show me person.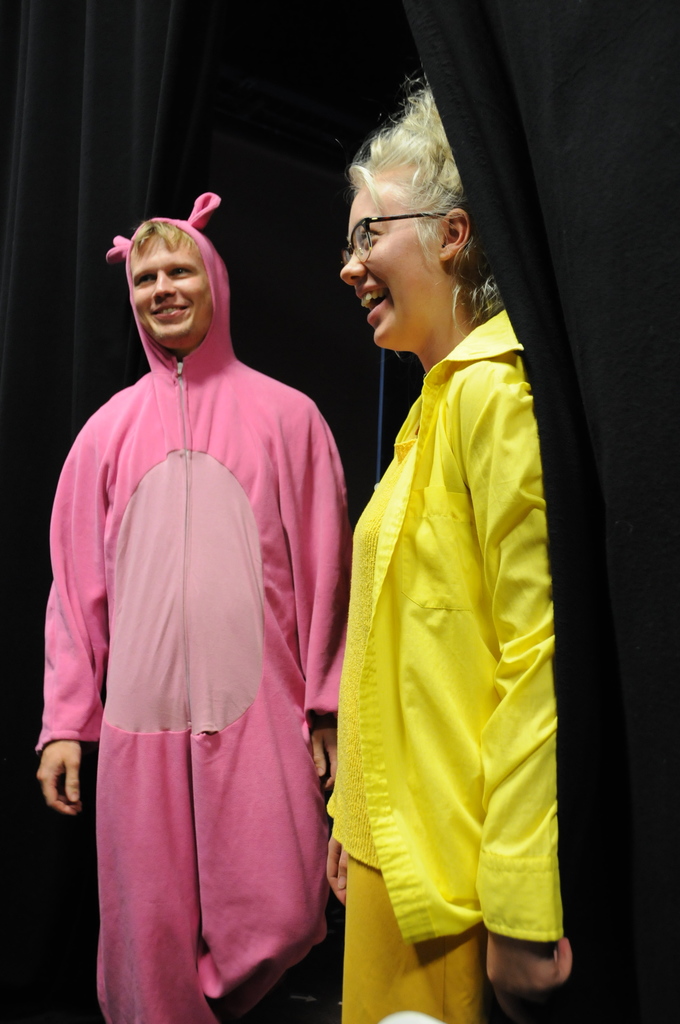
person is here: l=34, t=153, r=362, b=1008.
